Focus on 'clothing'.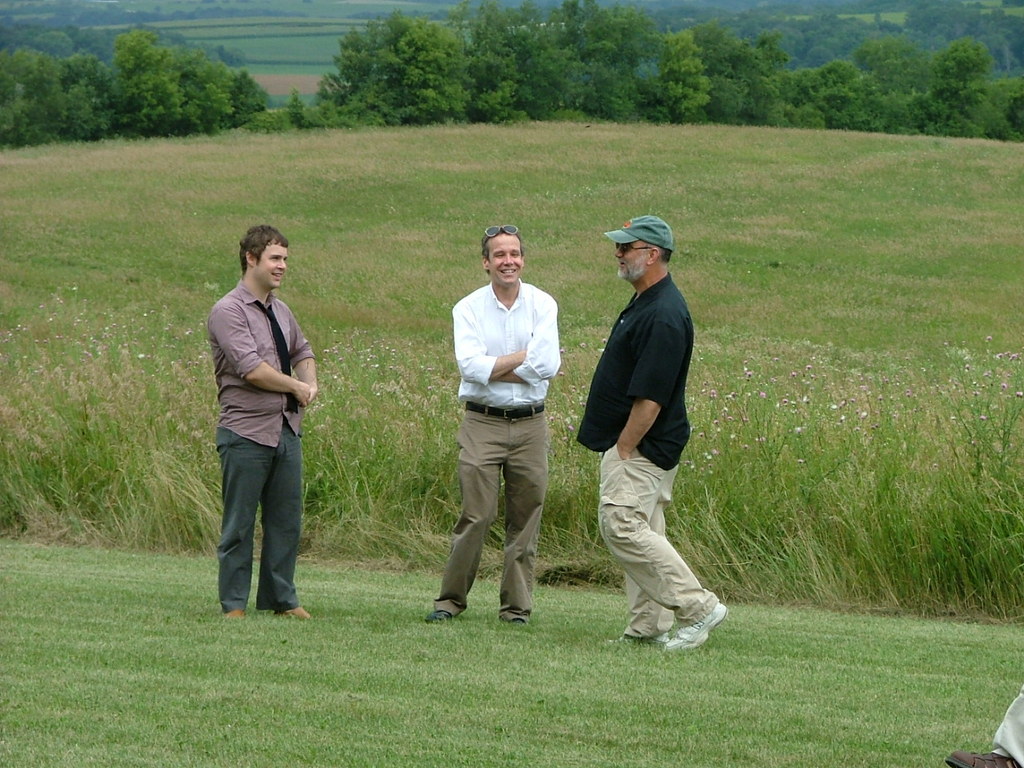
Focused at detection(983, 694, 1023, 766).
